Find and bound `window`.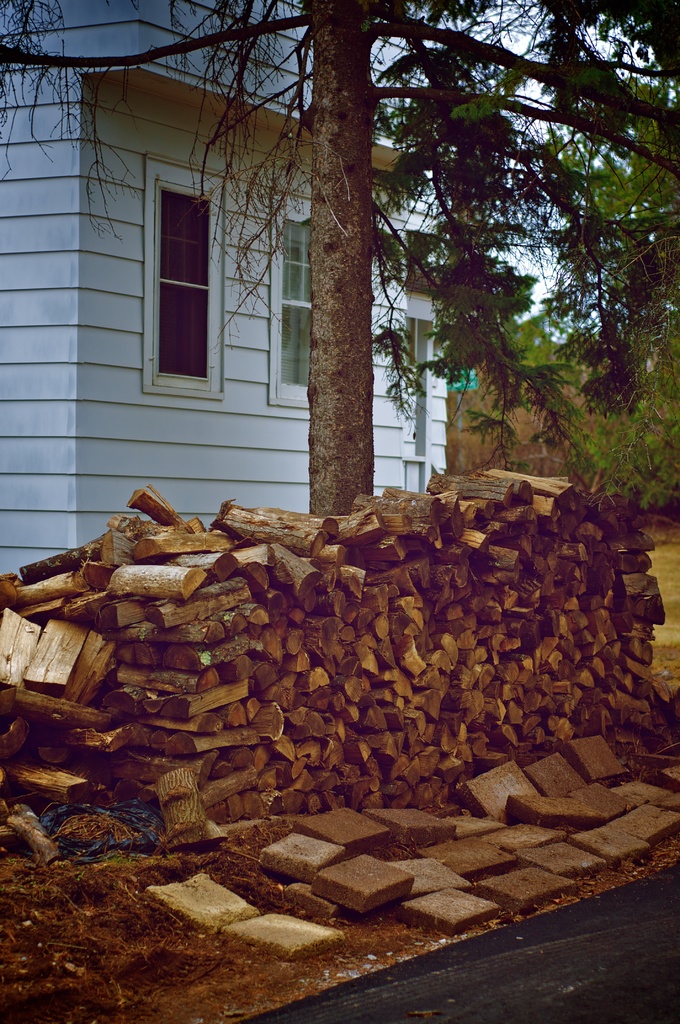
Bound: pyautogui.locateOnScreen(264, 187, 405, 424).
